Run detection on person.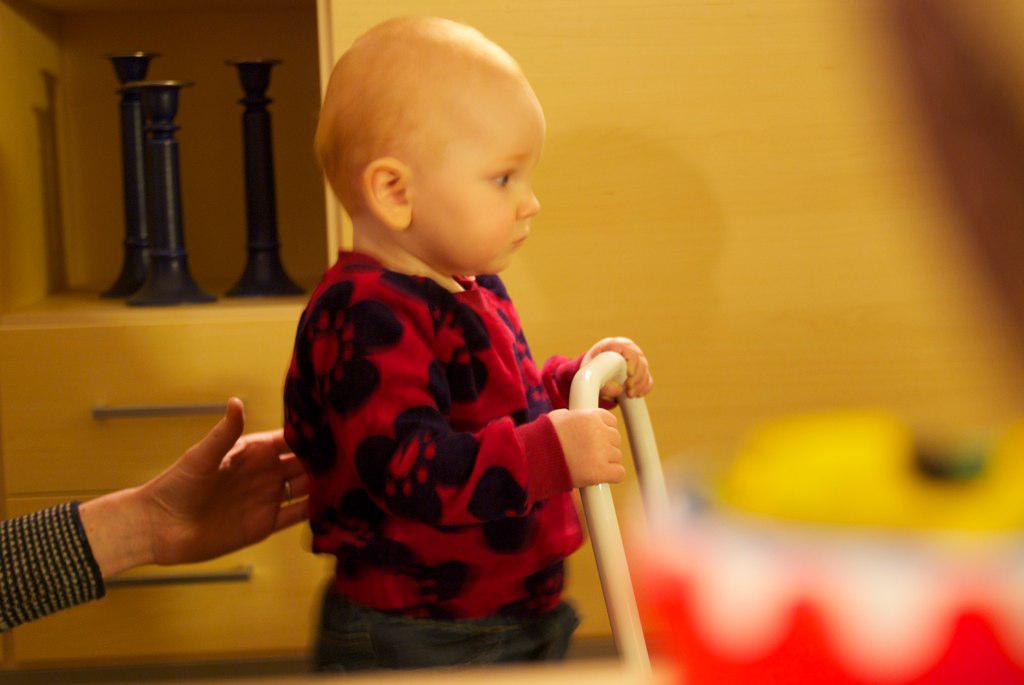
Result: 234,11,646,681.
